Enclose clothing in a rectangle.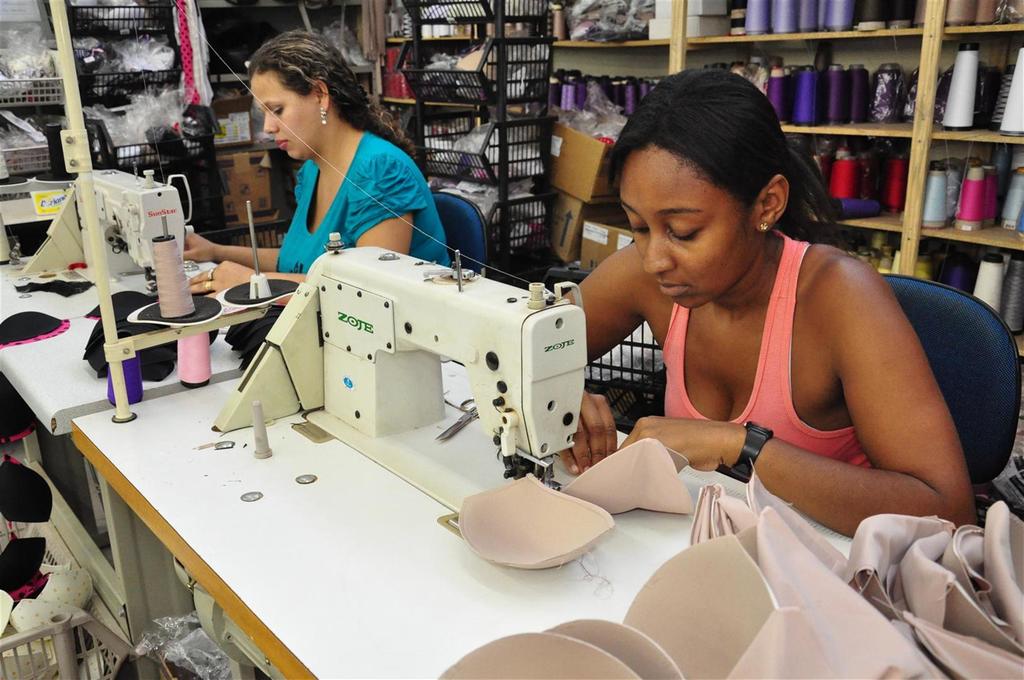
box=[271, 134, 454, 293].
